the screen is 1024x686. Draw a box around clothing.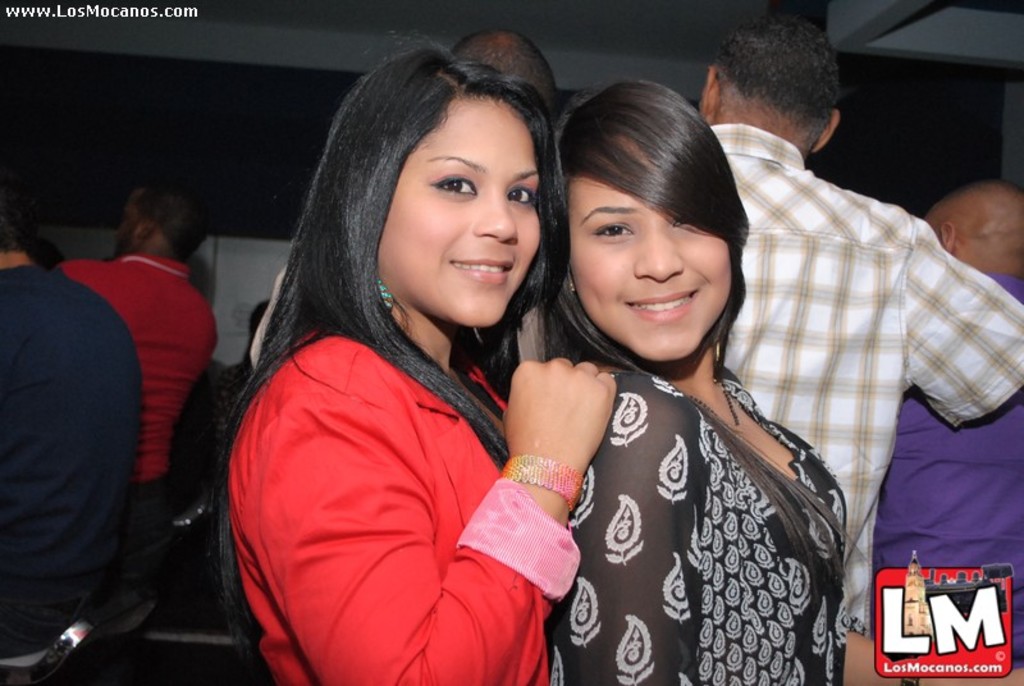
region(494, 257, 860, 682).
